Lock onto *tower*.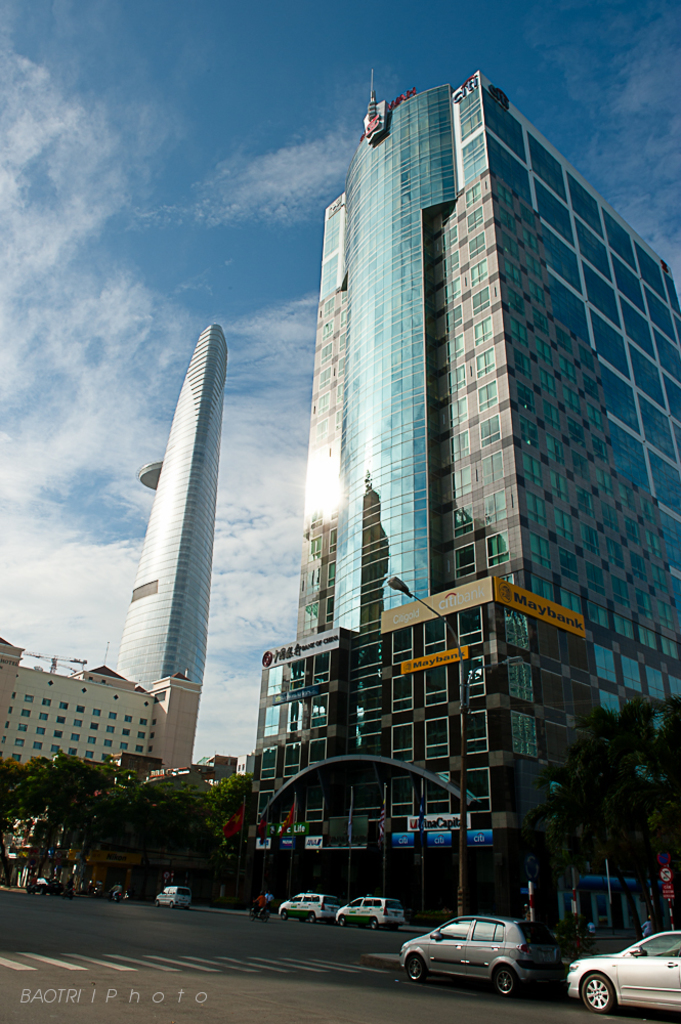
Locked: 250, 69, 680, 929.
